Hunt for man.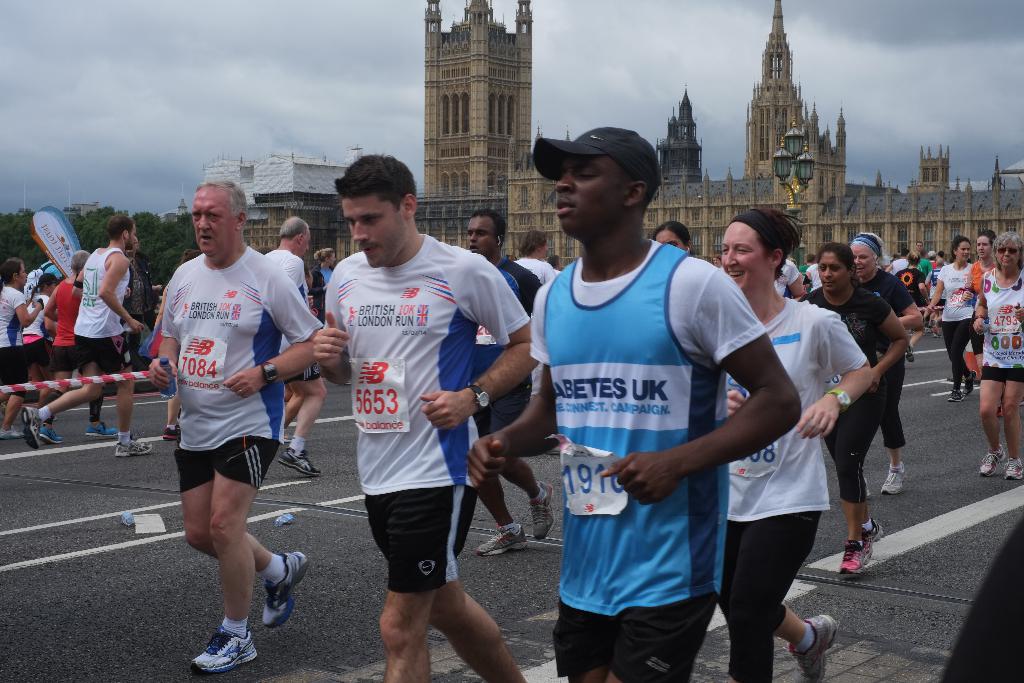
Hunted down at 311, 152, 518, 673.
